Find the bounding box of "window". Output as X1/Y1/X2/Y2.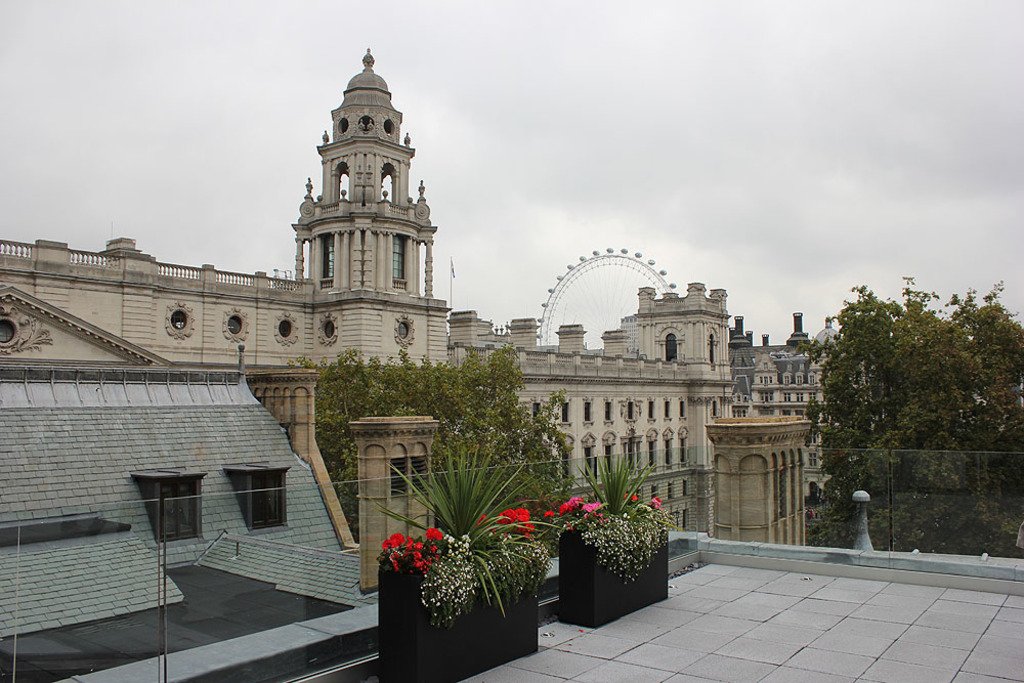
796/378/802/385.
